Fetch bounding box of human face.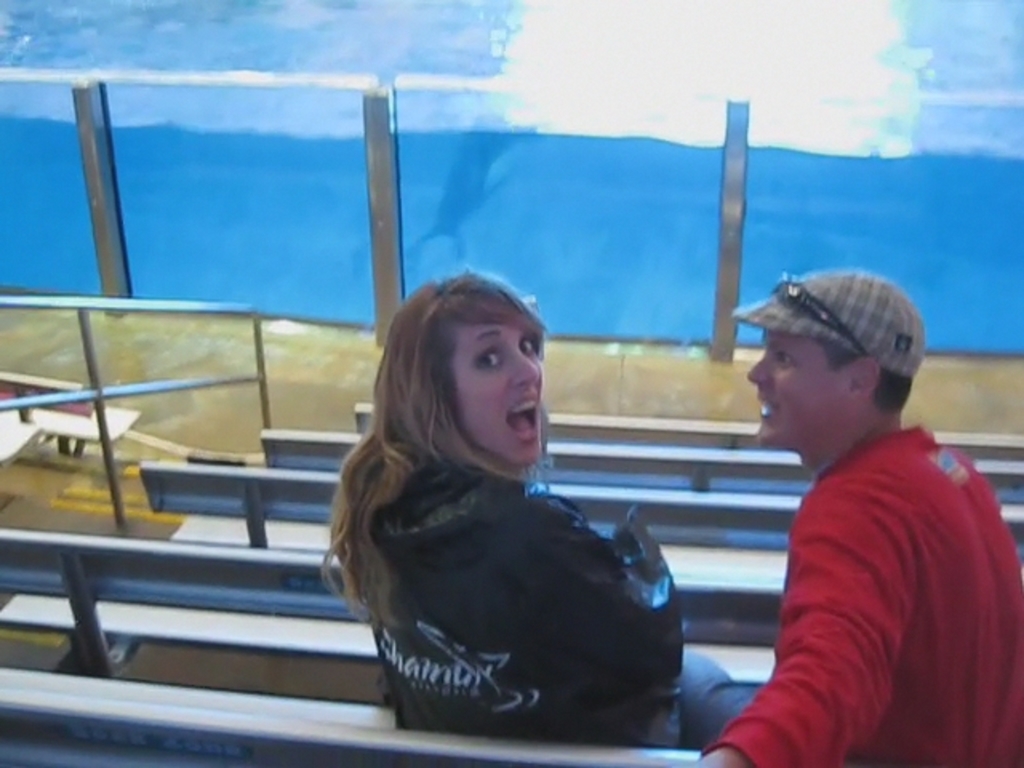
Bbox: 443,326,560,480.
